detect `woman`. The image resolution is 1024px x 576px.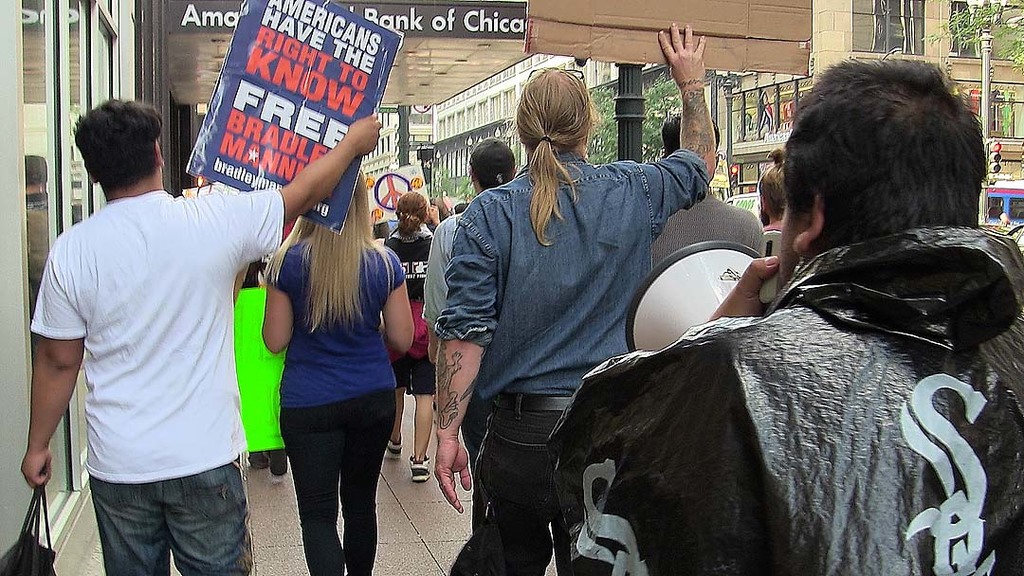
<box>384,188,445,486</box>.
